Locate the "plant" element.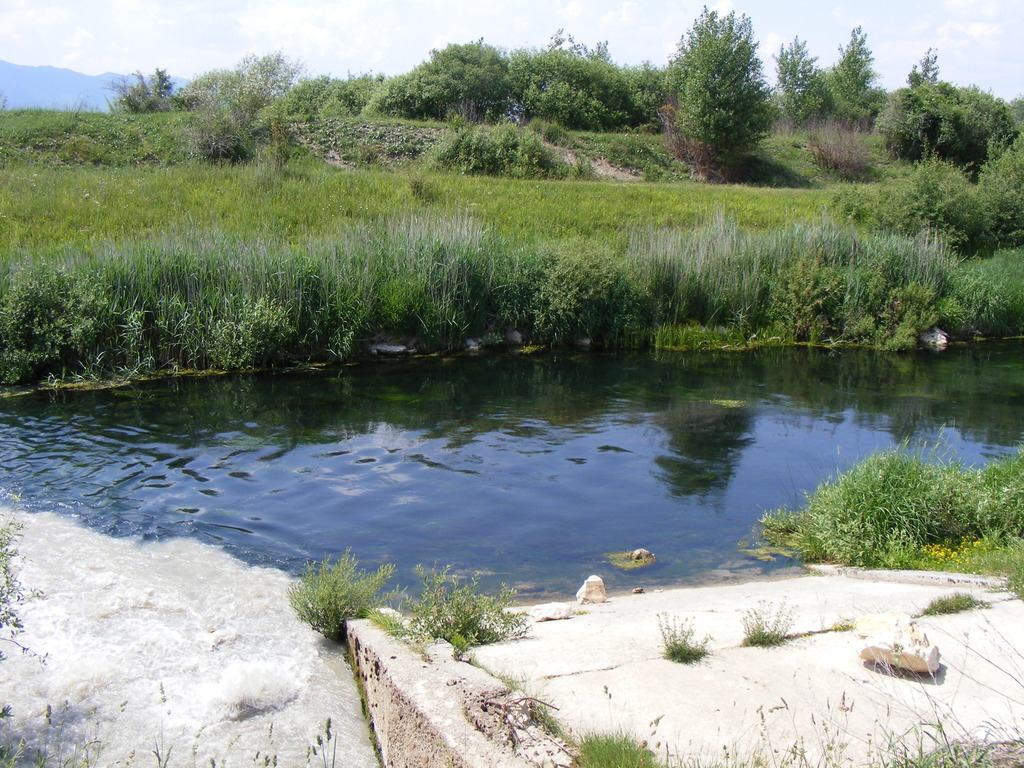
Element bbox: left=567, top=726, right=666, bottom=767.
